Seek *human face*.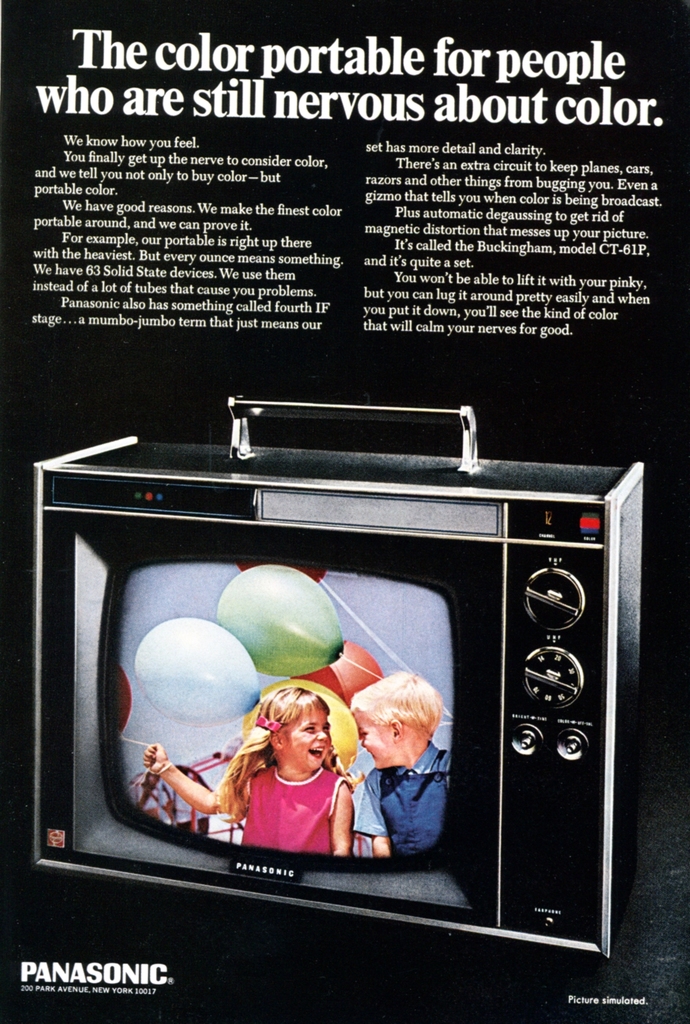
<region>285, 707, 335, 770</region>.
